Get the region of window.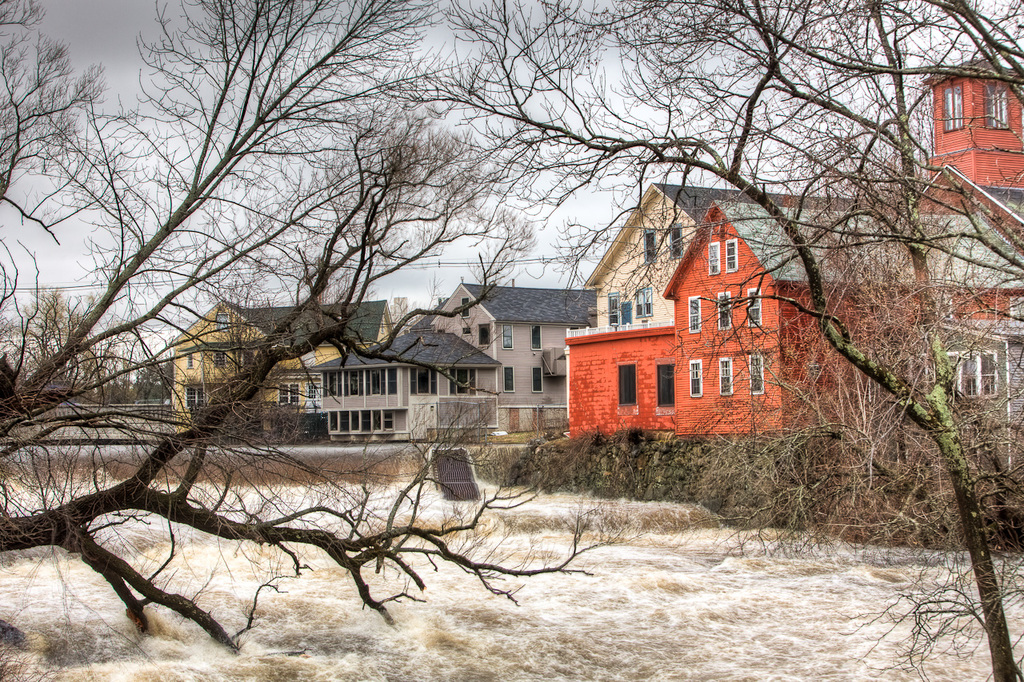
(left=942, top=85, right=962, bottom=135).
